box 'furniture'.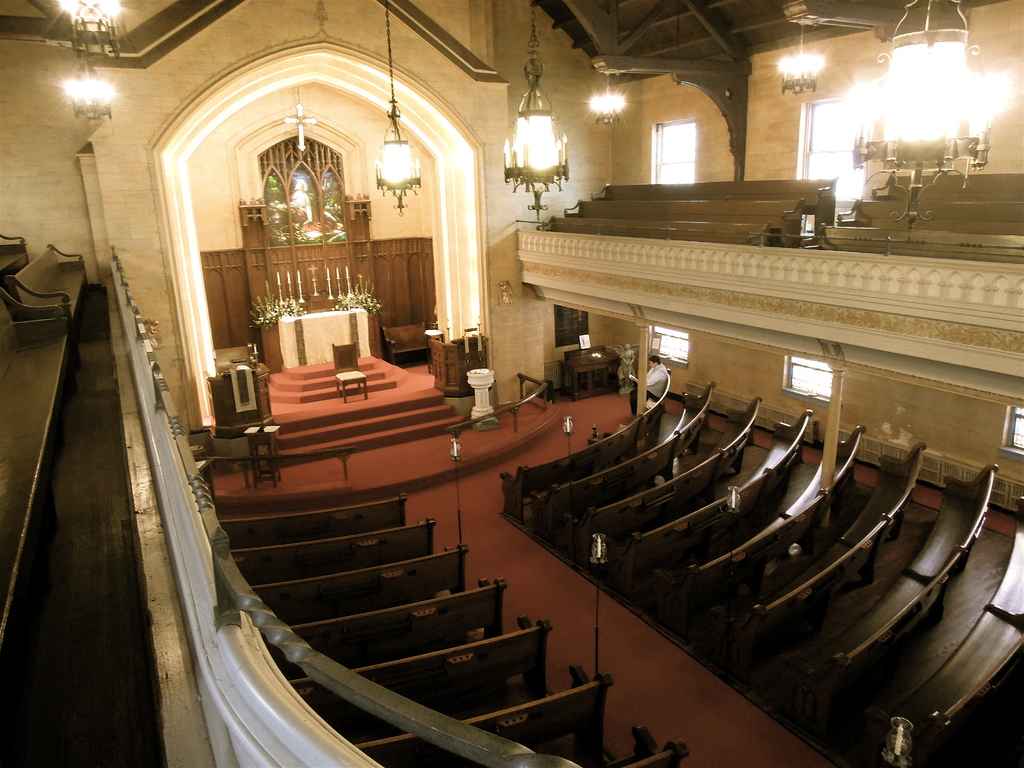
<box>349,674,615,766</box>.
